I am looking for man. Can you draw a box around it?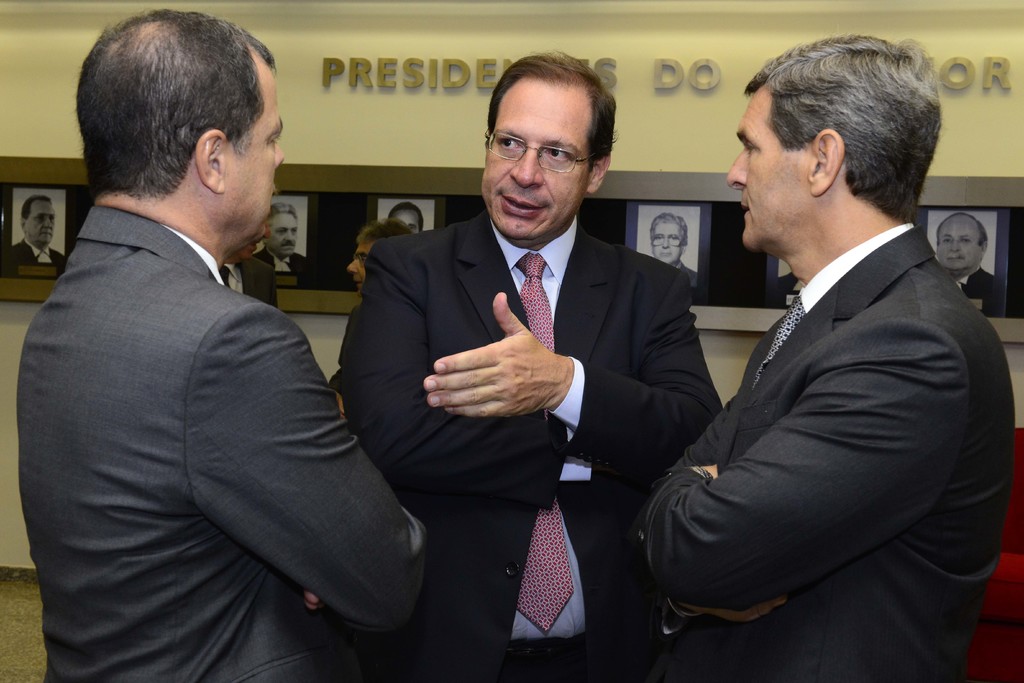
Sure, the bounding box is box(4, 195, 61, 269).
